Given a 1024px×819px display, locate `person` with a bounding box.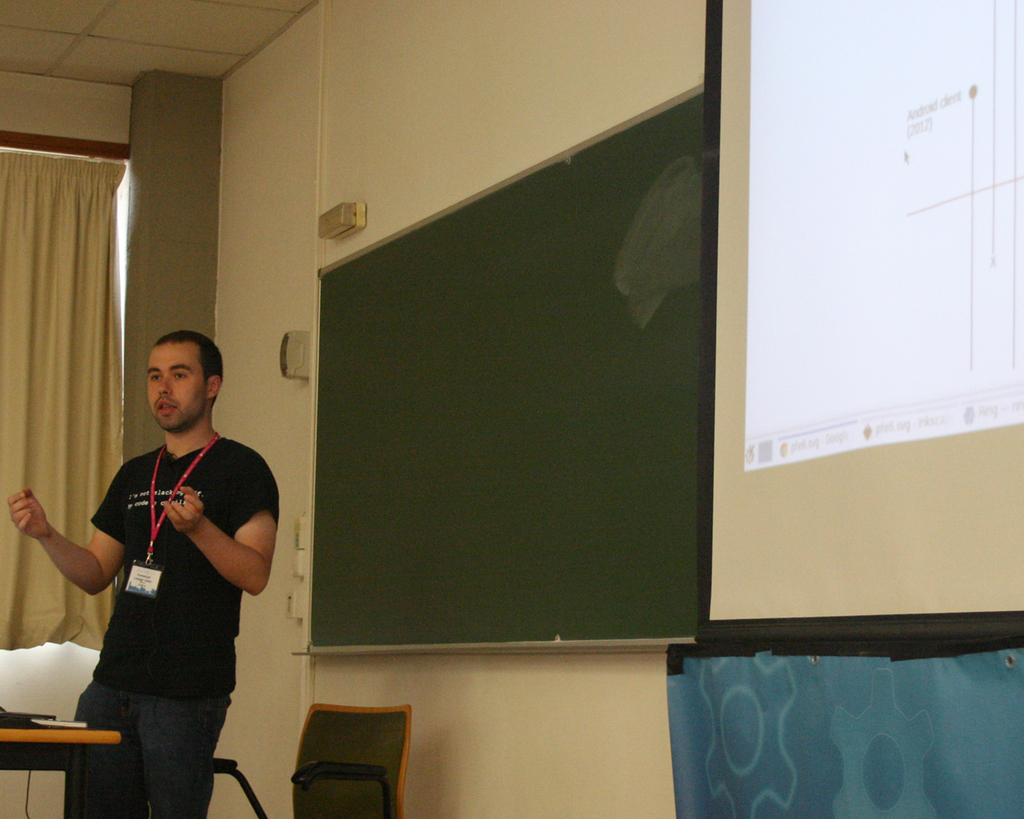
Located: {"x1": 7, "y1": 333, "x2": 281, "y2": 818}.
